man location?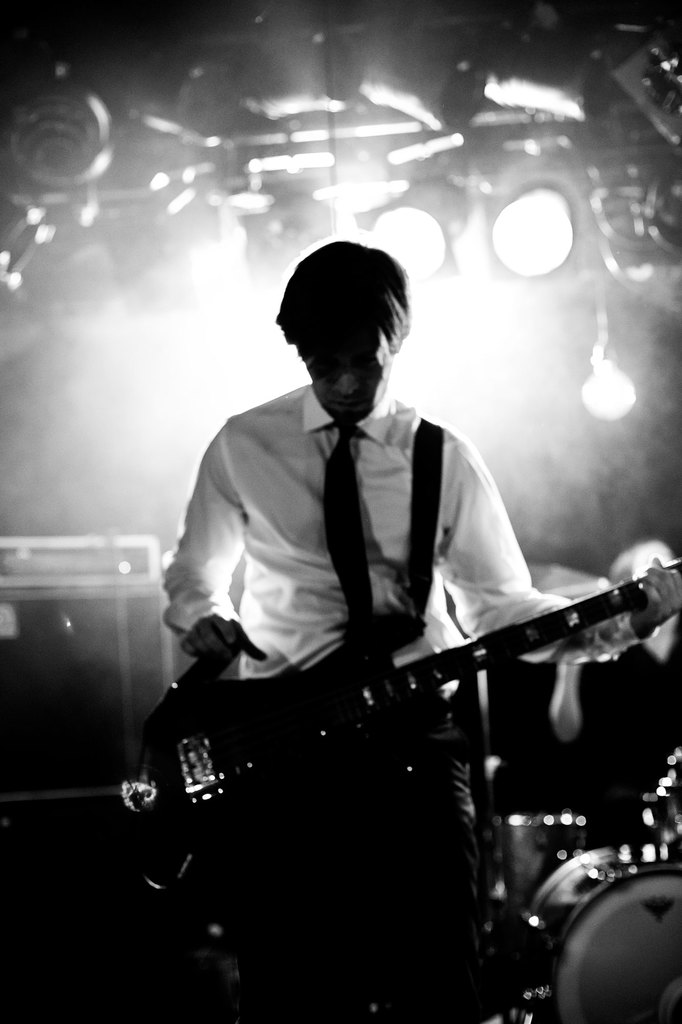
region(178, 254, 628, 984)
